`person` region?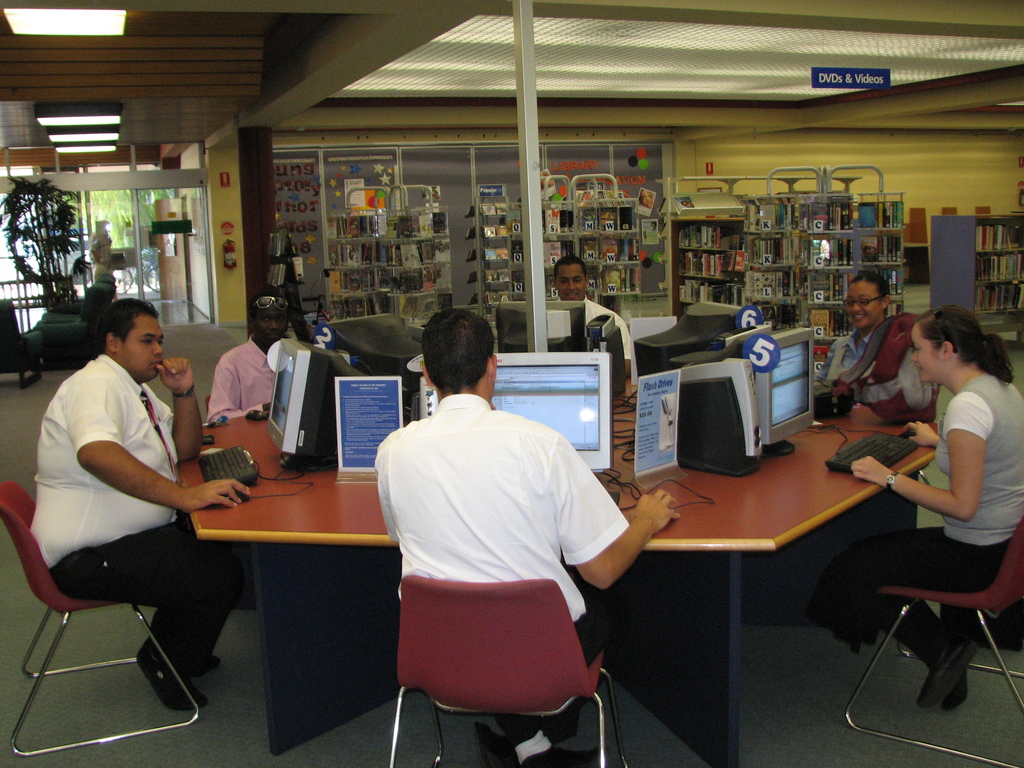
(206,288,300,419)
